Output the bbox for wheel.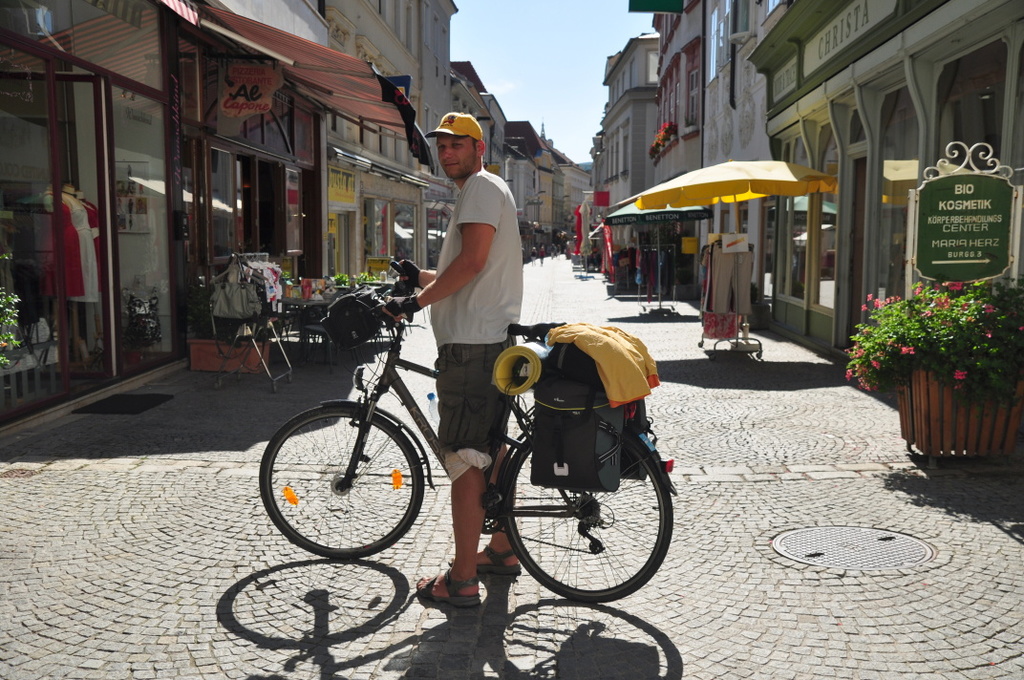
left=259, top=400, right=433, bottom=572.
